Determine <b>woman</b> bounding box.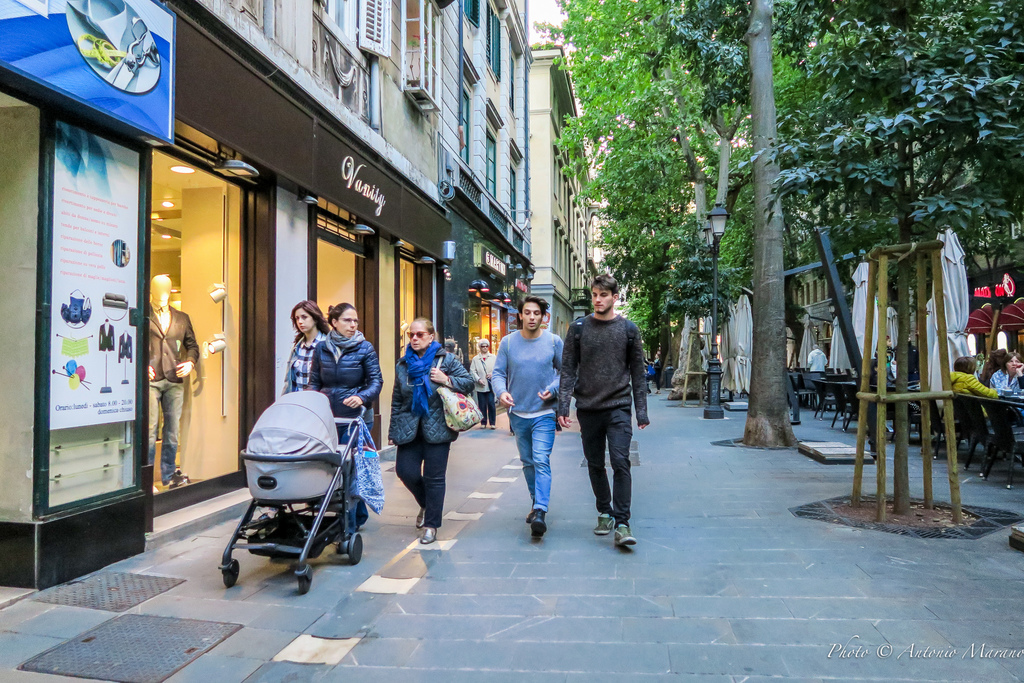
Determined: <region>950, 354, 1000, 397</region>.
